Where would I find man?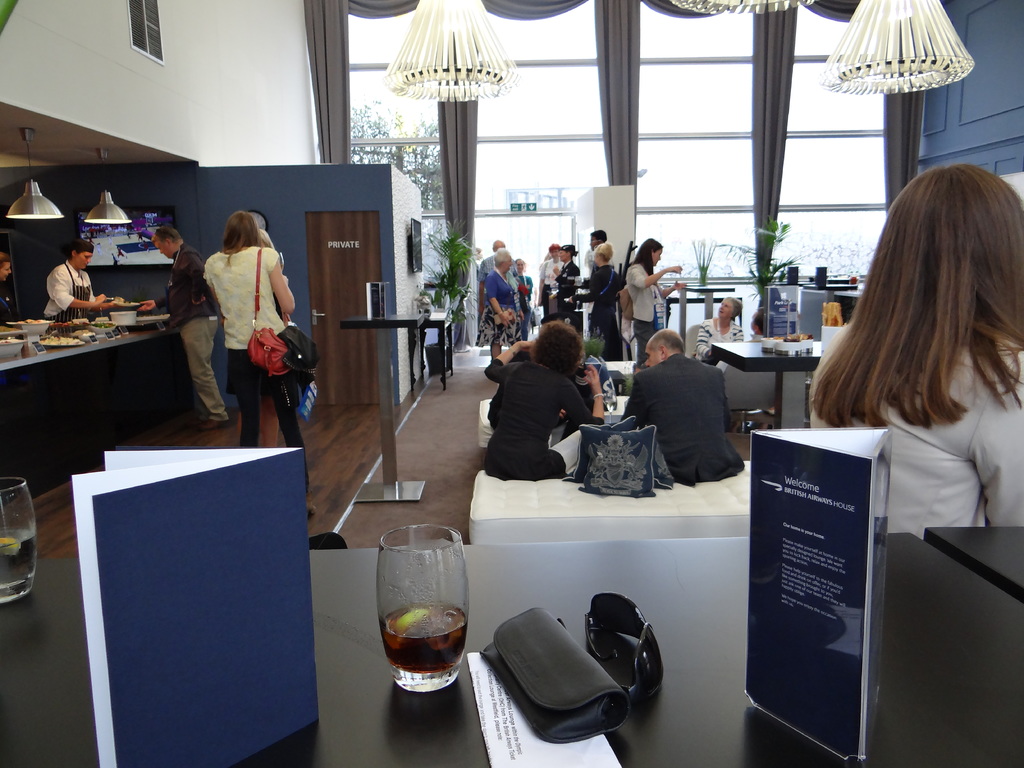
At {"x1": 479, "y1": 238, "x2": 518, "y2": 315}.
